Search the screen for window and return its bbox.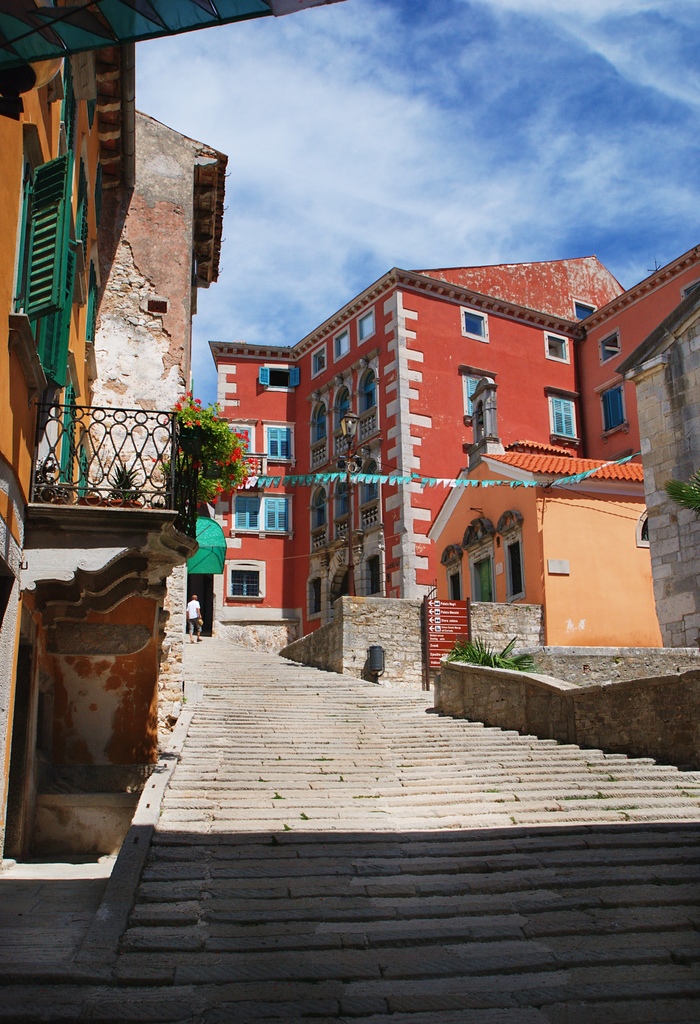
Found: <region>465, 310, 488, 340</region>.
